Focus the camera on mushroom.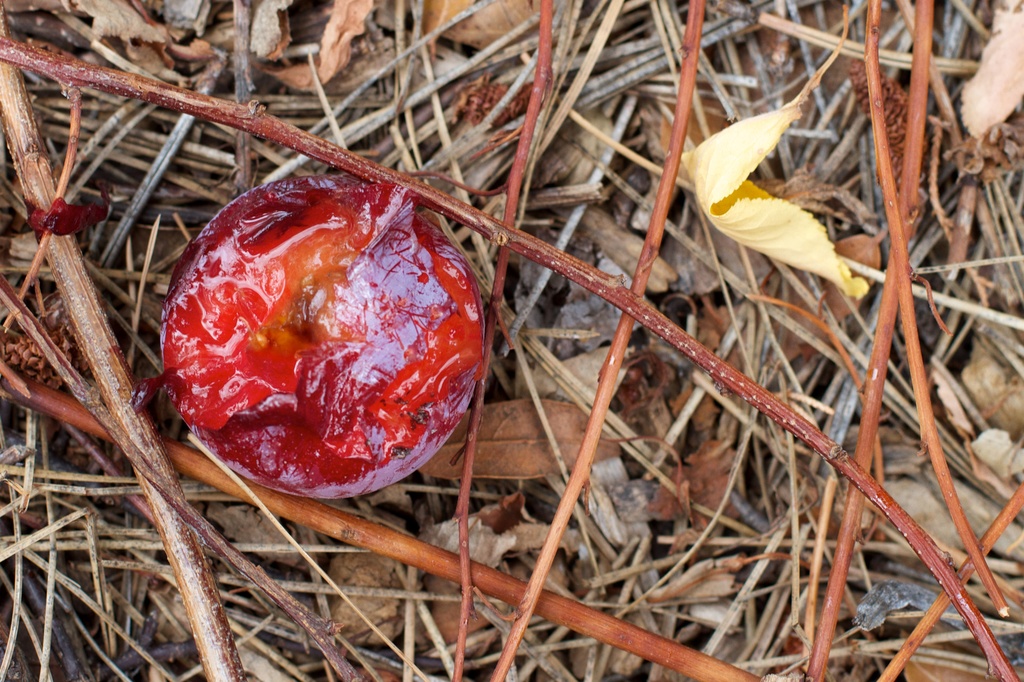
Focus region: crop(150, 179, 488, 503).
